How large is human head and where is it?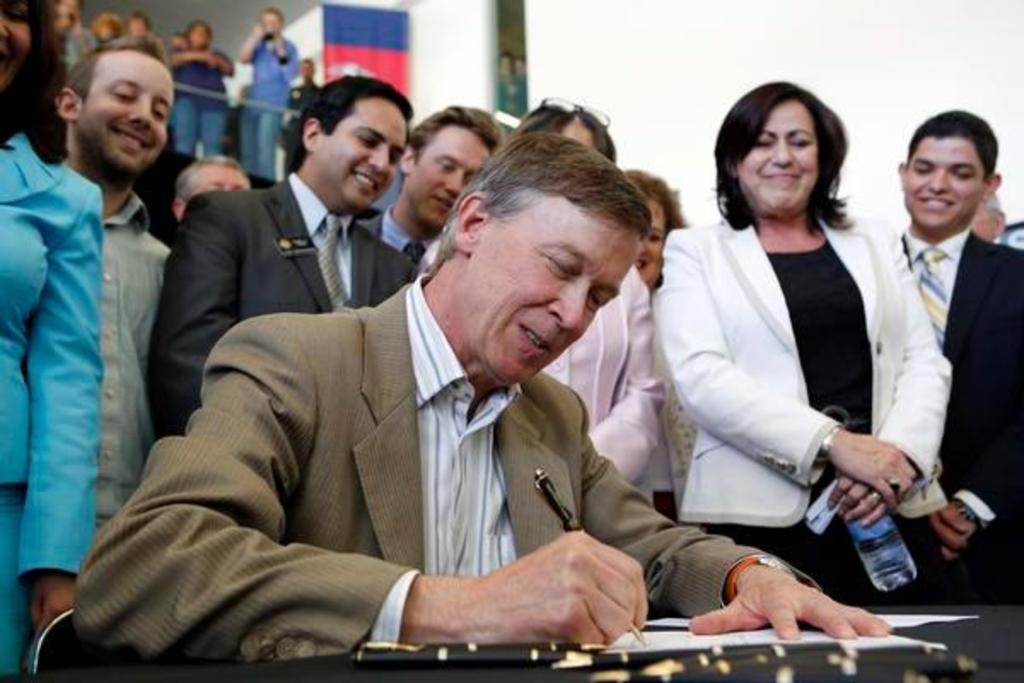
Bounding box: bbox=(261, 7, 283, 36).
